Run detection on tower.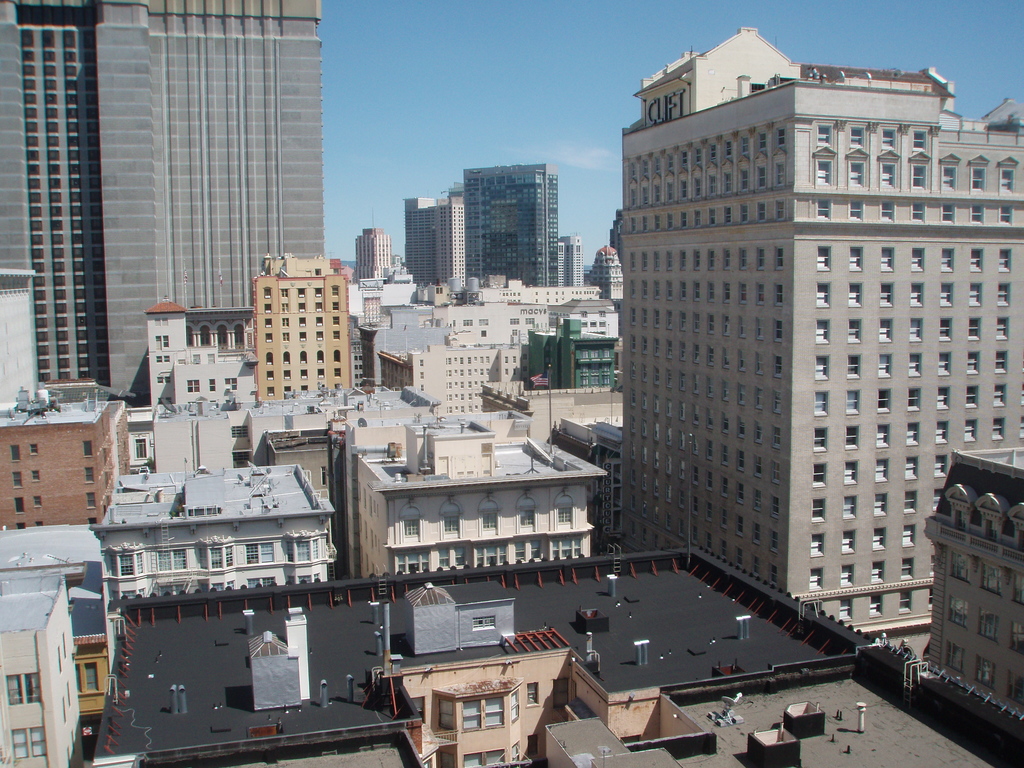
Result: select_region(0, 264, 40, 405).
